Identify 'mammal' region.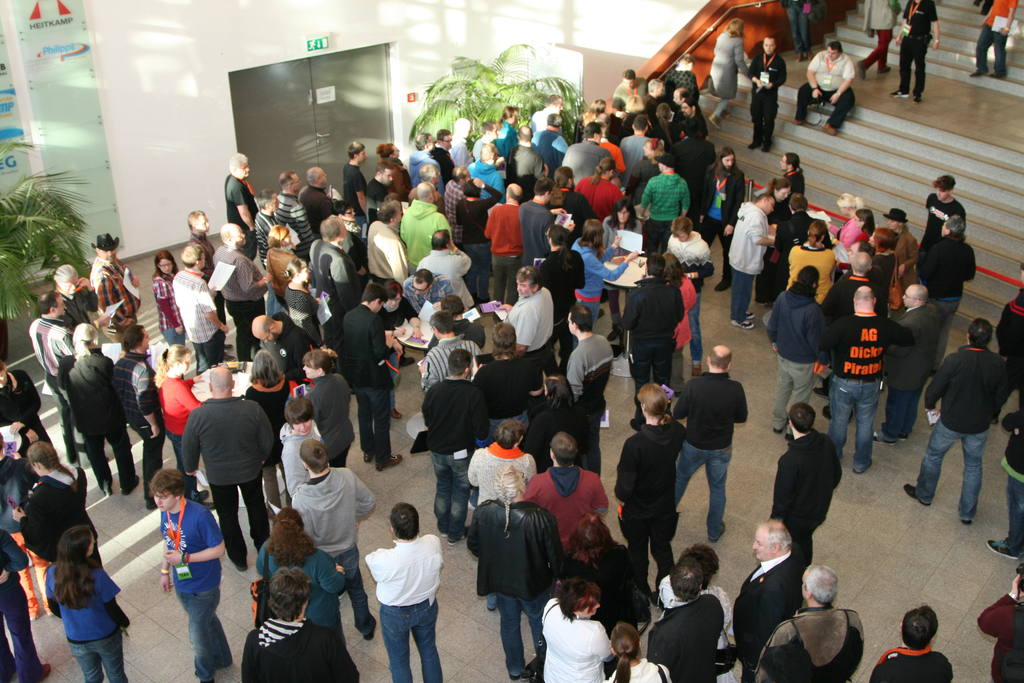
Region: [241,562,362,682].
